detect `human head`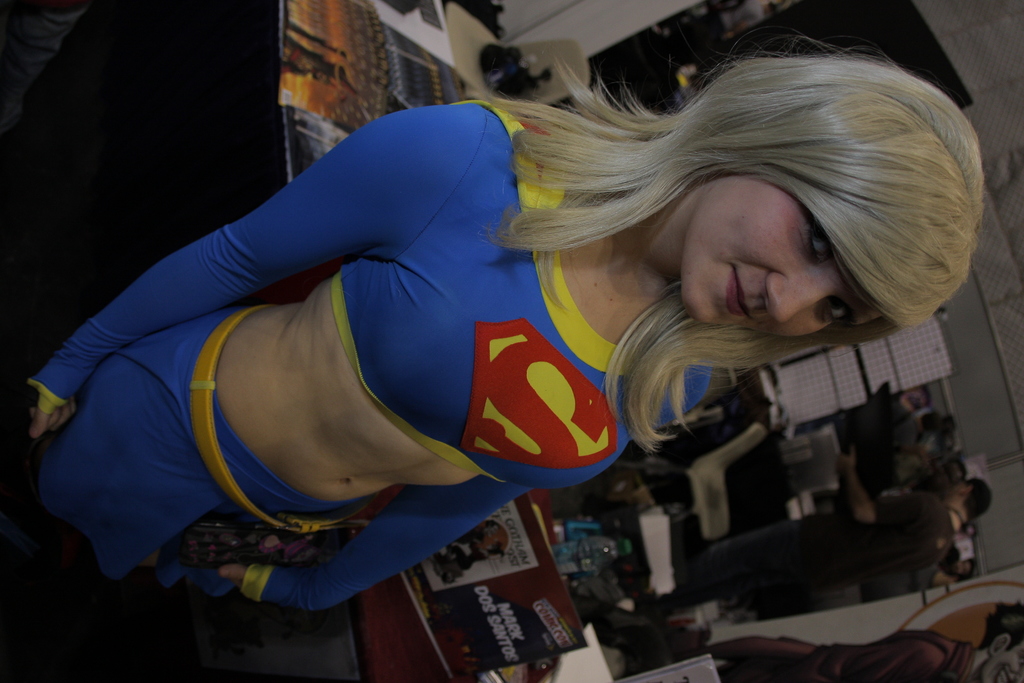
region(948, 557, 972, 577)
